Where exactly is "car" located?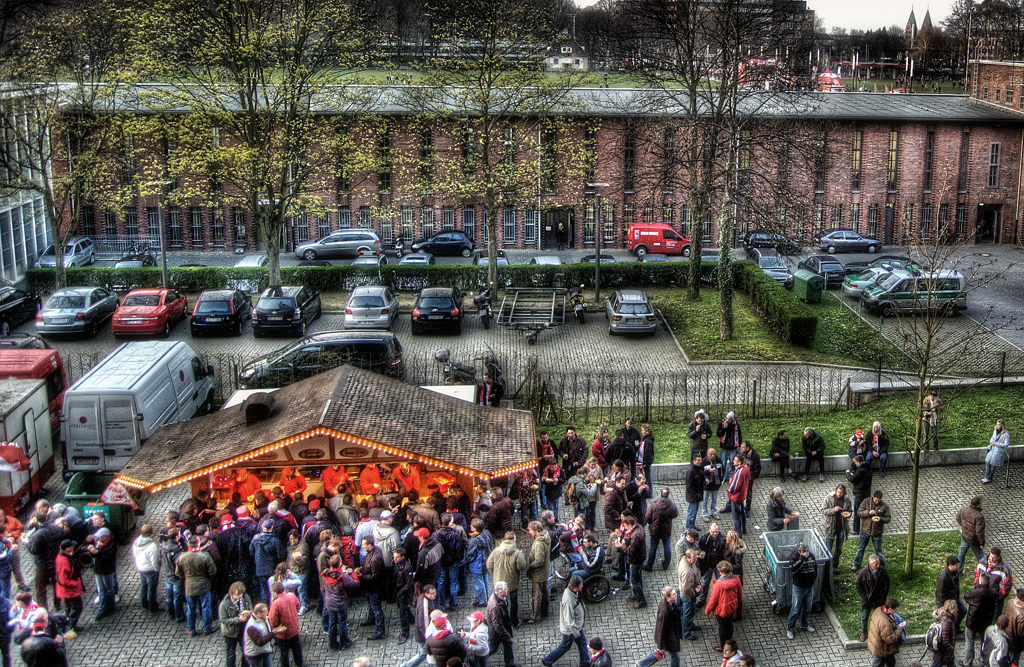
Its bounding box is {"left": 472, "top": 248, "right": 503, "bottom": 265}.
